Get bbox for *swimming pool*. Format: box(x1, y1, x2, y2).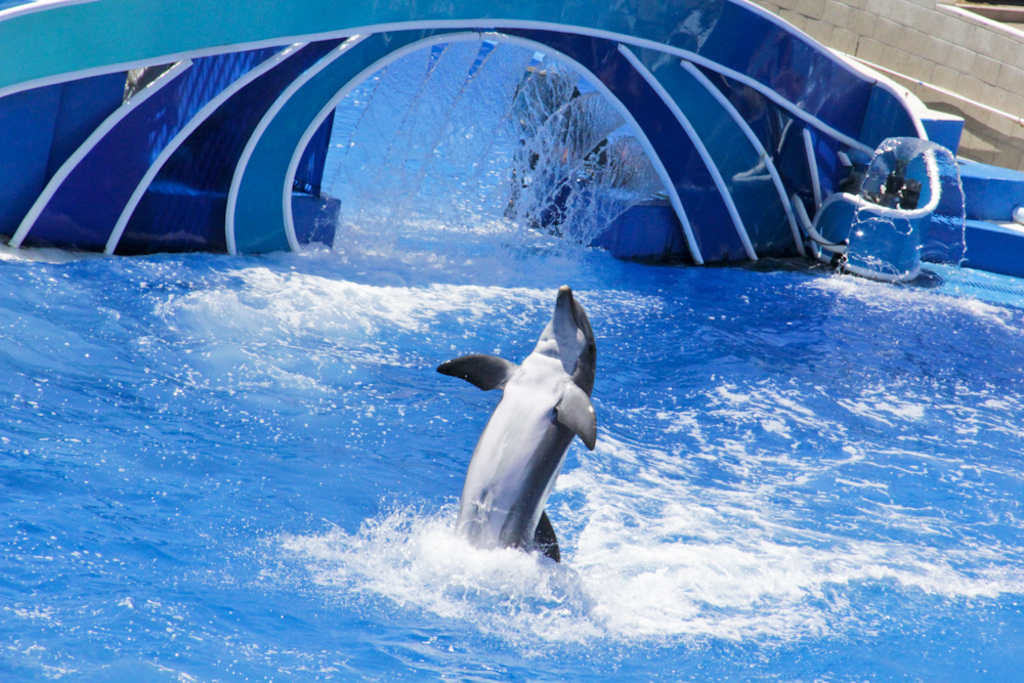
box(0, 89, 951, 608).
